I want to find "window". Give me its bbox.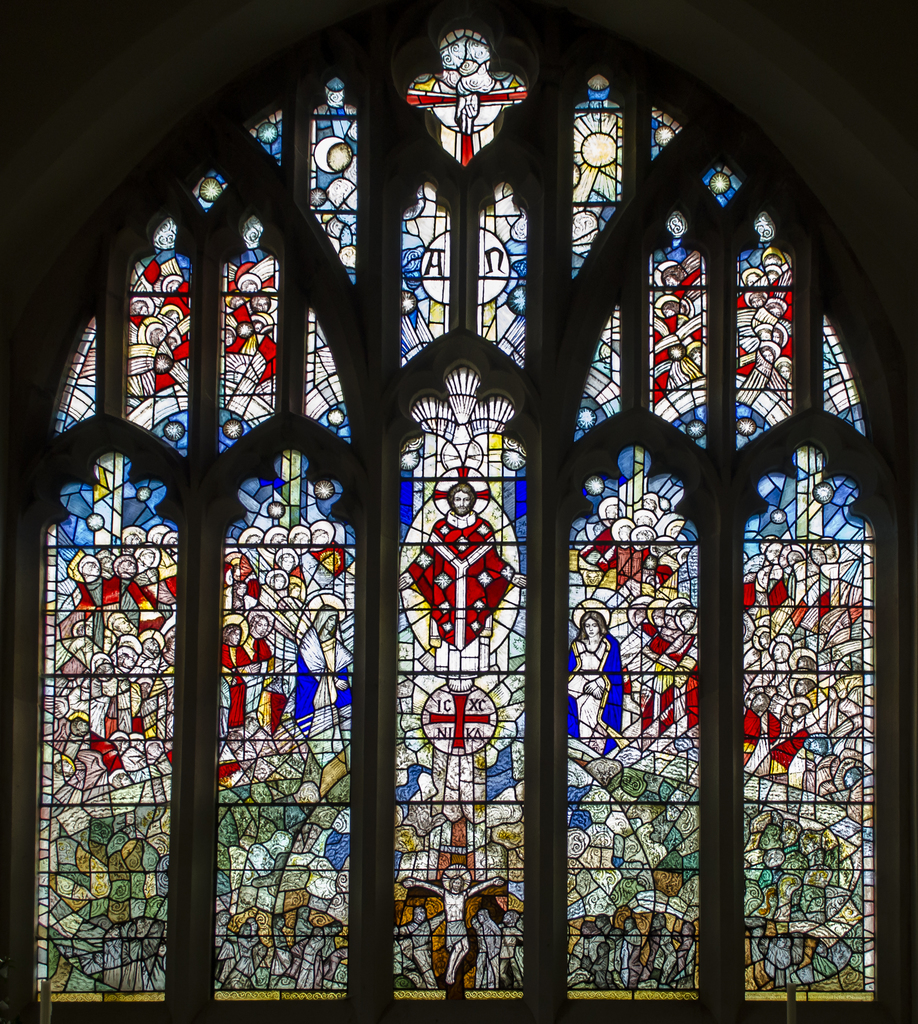
box=[0, 27, 917, 1023].
